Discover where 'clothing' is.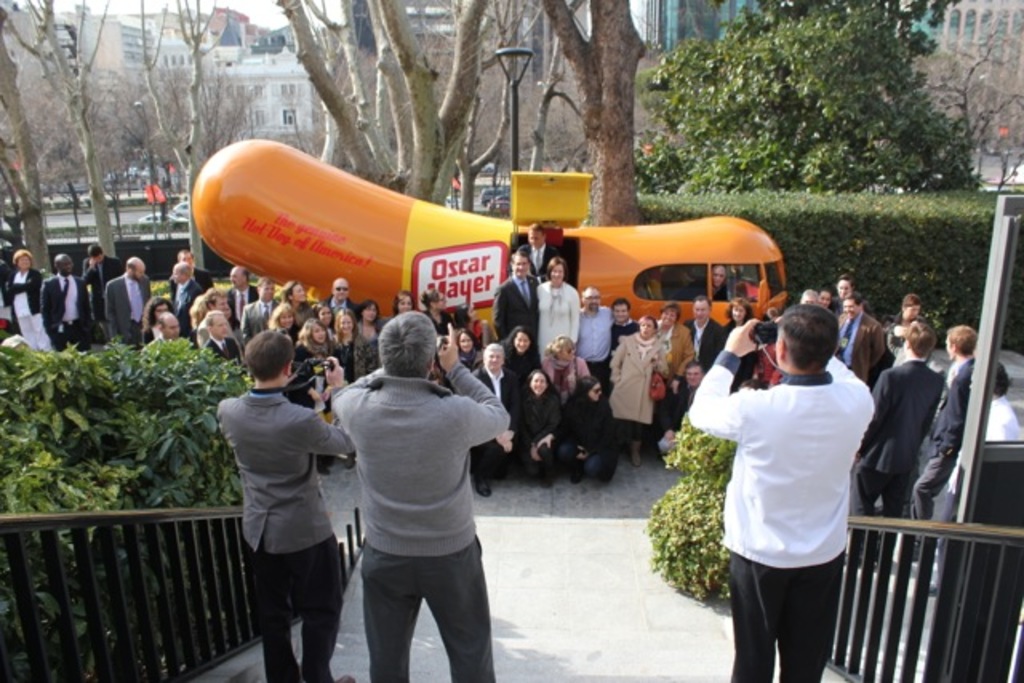
Discovered at box(533, 283, 586, 353).
